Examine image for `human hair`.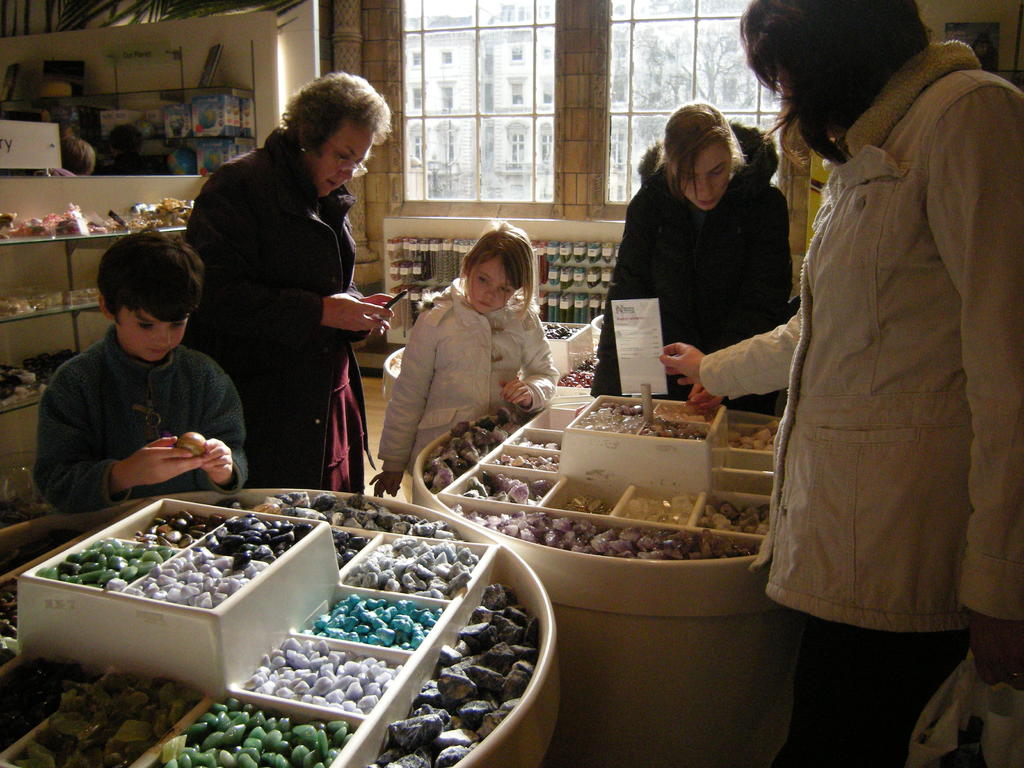
Examination result: [456, 216, 534, 320].
